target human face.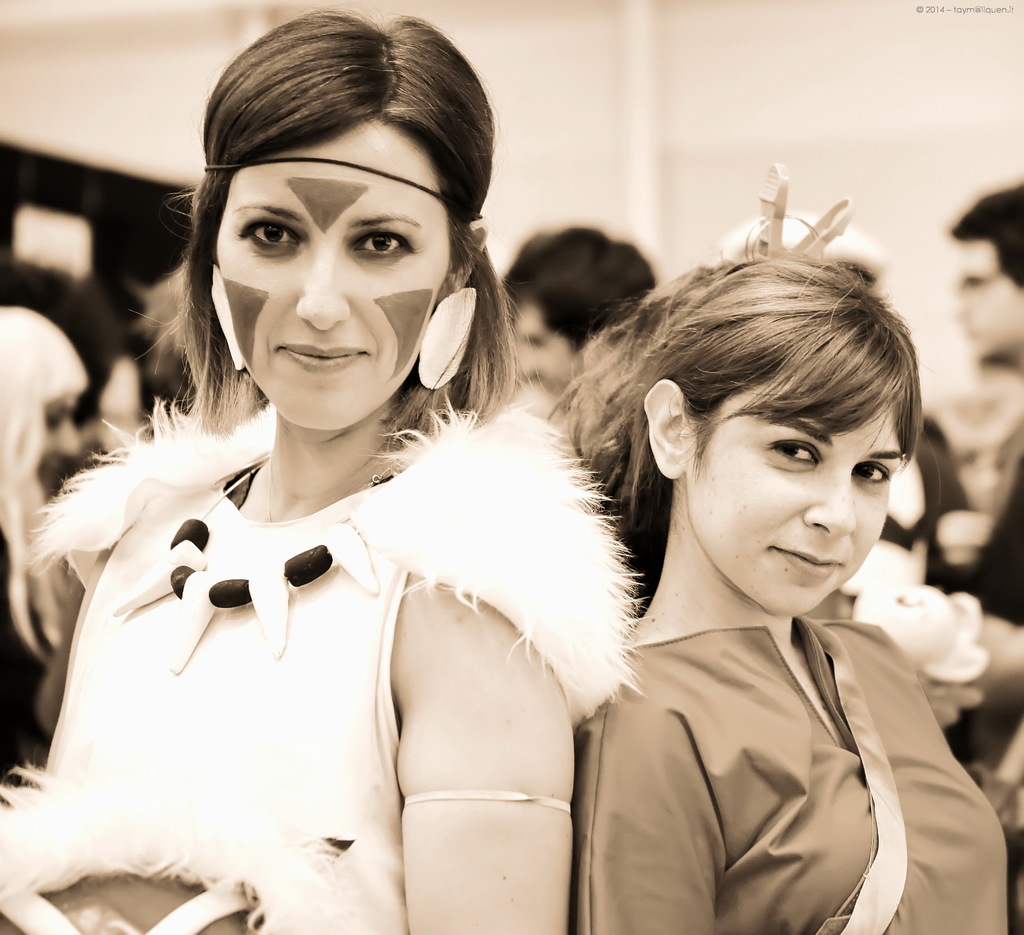
Target region: region(681, 364, 907, 616).
